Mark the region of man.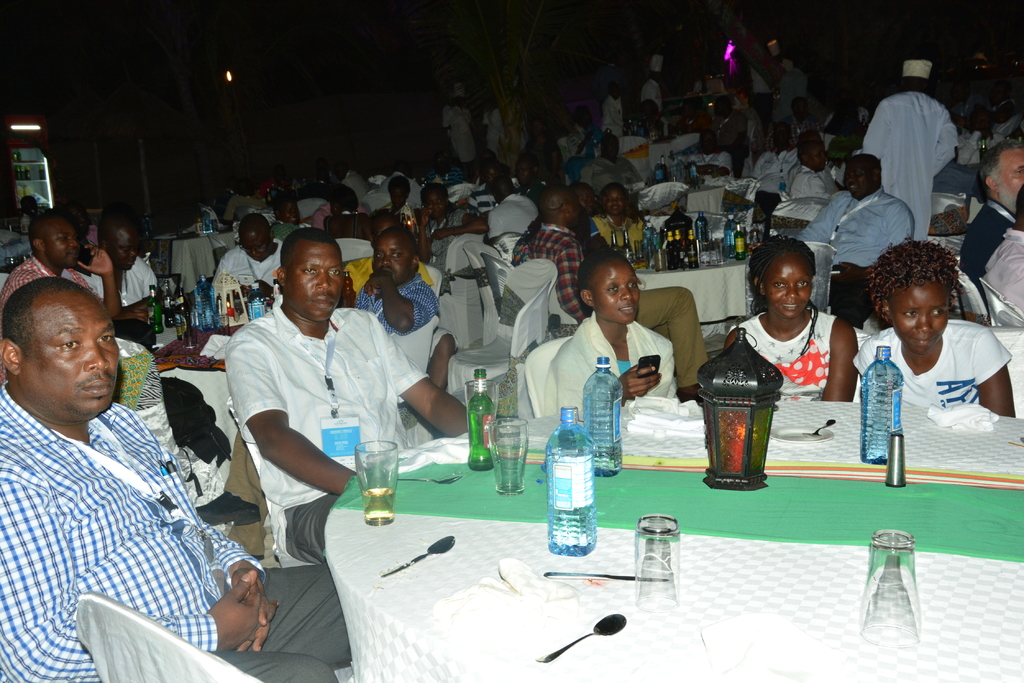
Region: 486/173/539/243.
